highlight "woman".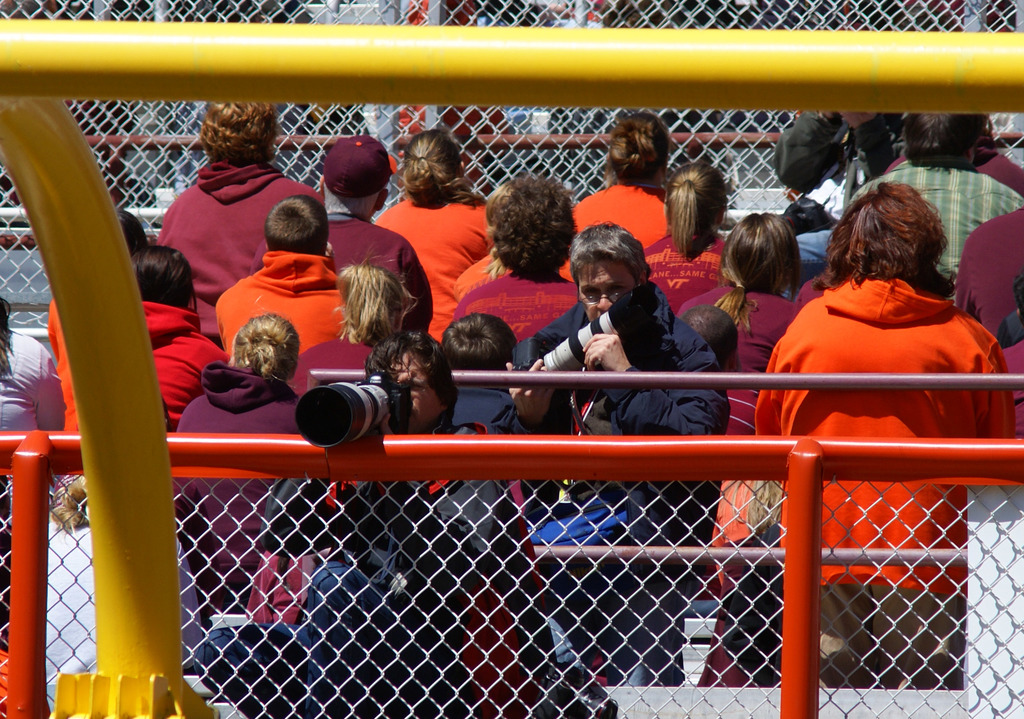
Highlighted region: (left=755, top=177, right=1020, bottom=689).
